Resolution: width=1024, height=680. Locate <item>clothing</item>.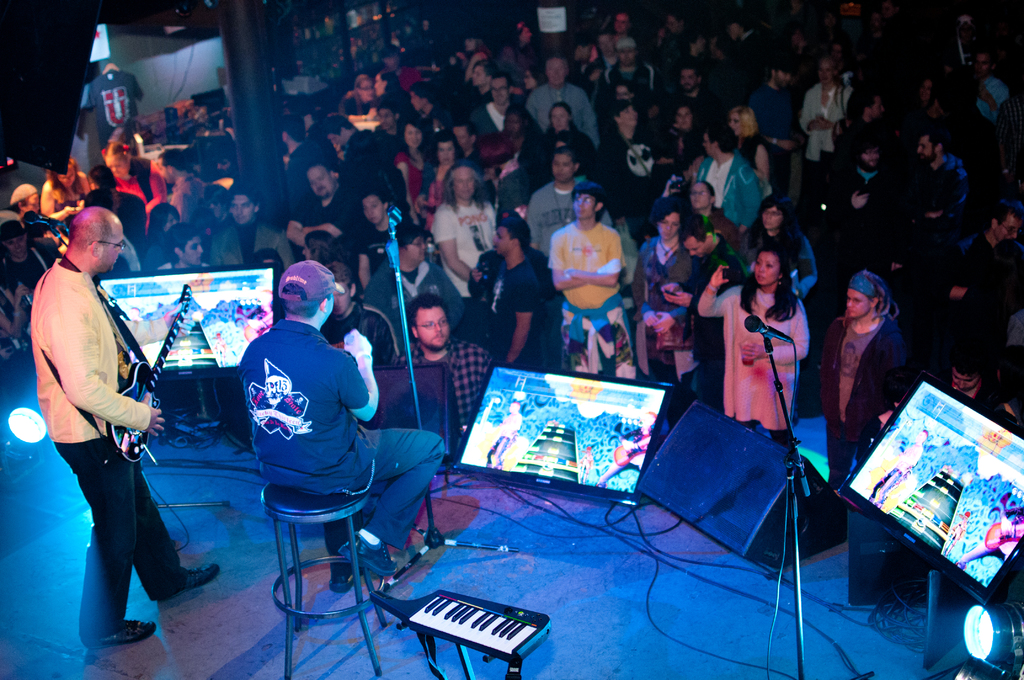
[left=397, top=63, right=420, bottom=95].
